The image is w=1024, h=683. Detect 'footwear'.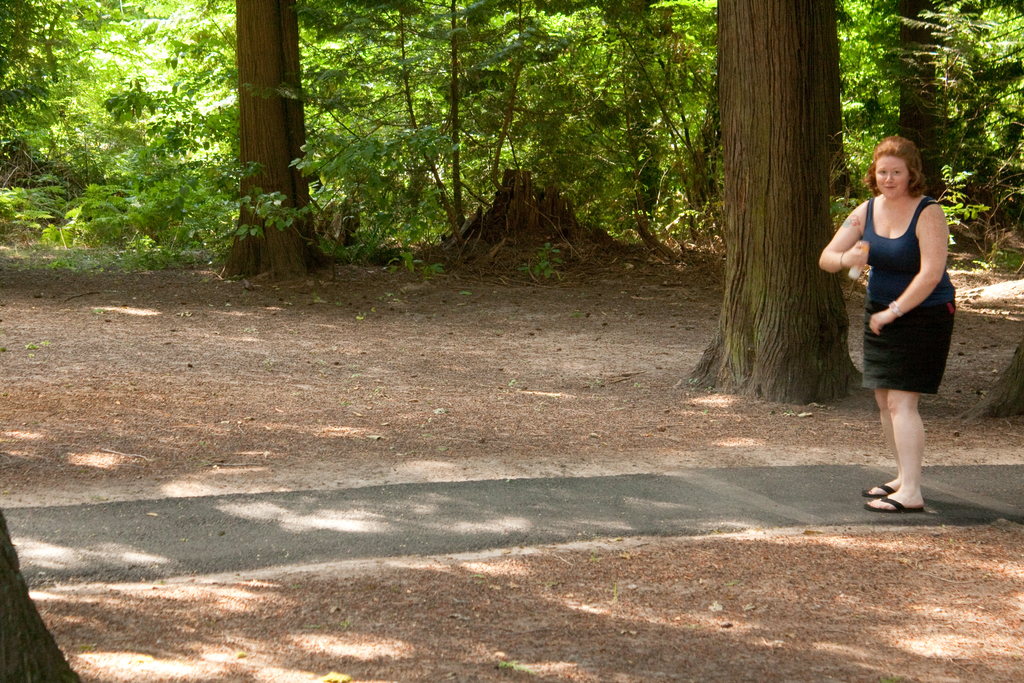
Detection: pyautogui.locateOnScreen(872, 477, 901, 500).
